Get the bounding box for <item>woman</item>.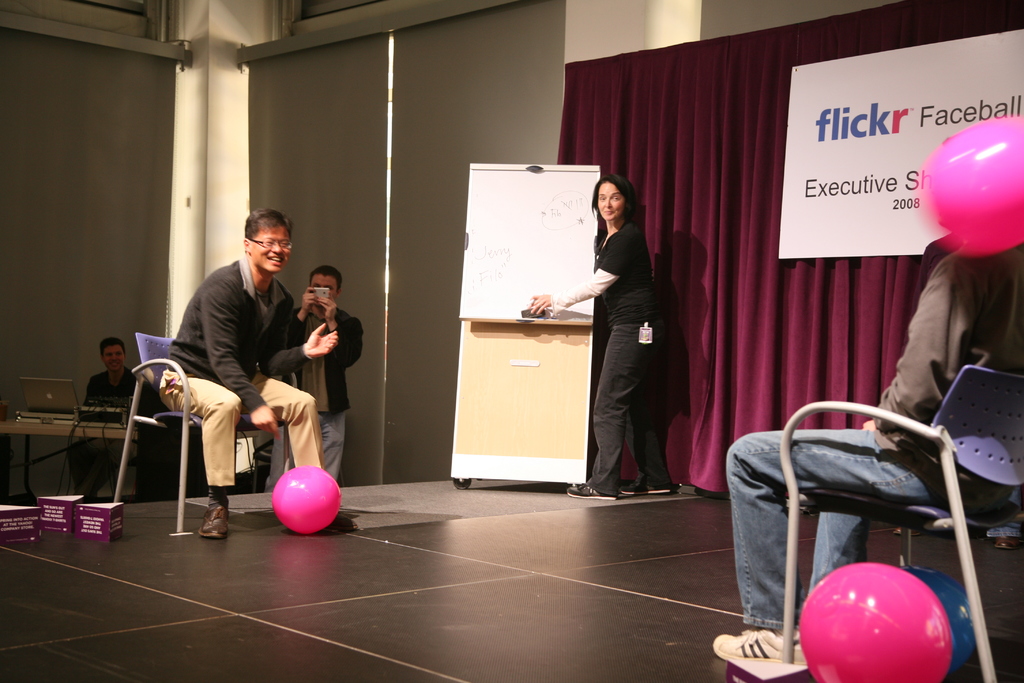
x1=523, y1=171, x2=673, y2=501.
